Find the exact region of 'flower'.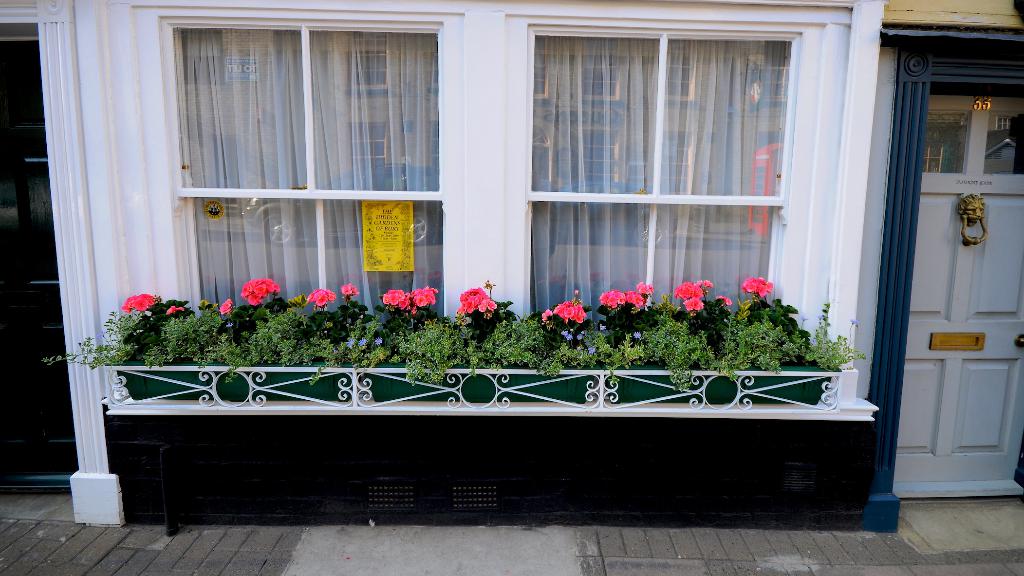
Exact region: BBox(744, 278, 772, 292).
